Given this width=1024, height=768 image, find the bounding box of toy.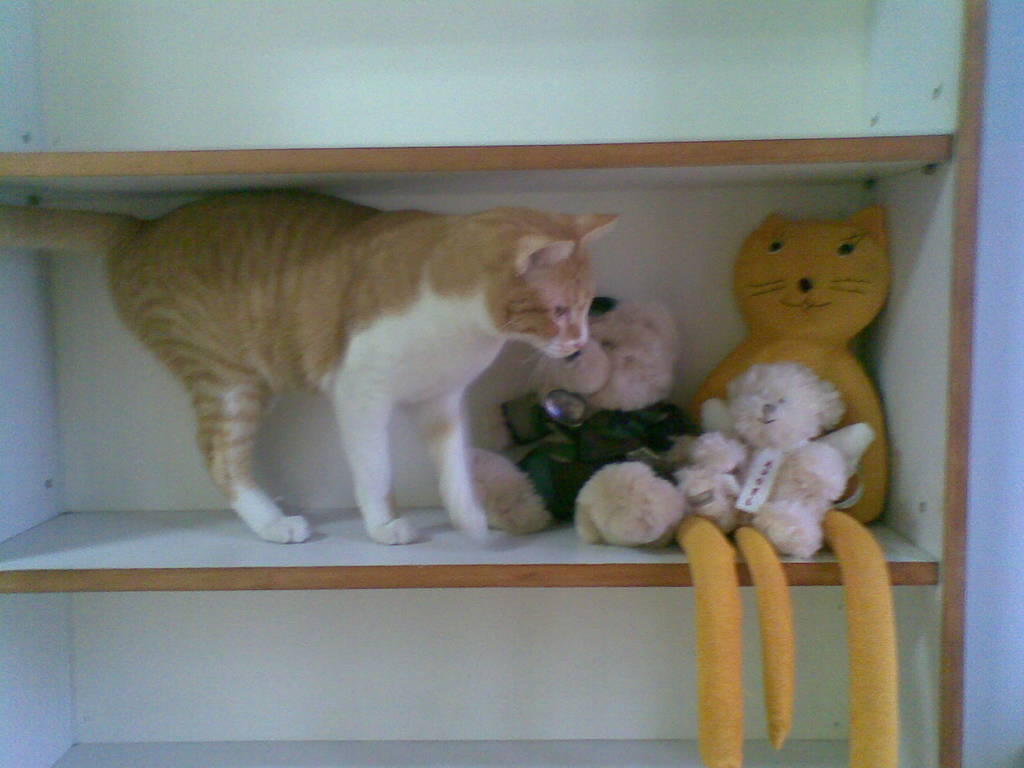
crop(854, 695, 901, 767).
